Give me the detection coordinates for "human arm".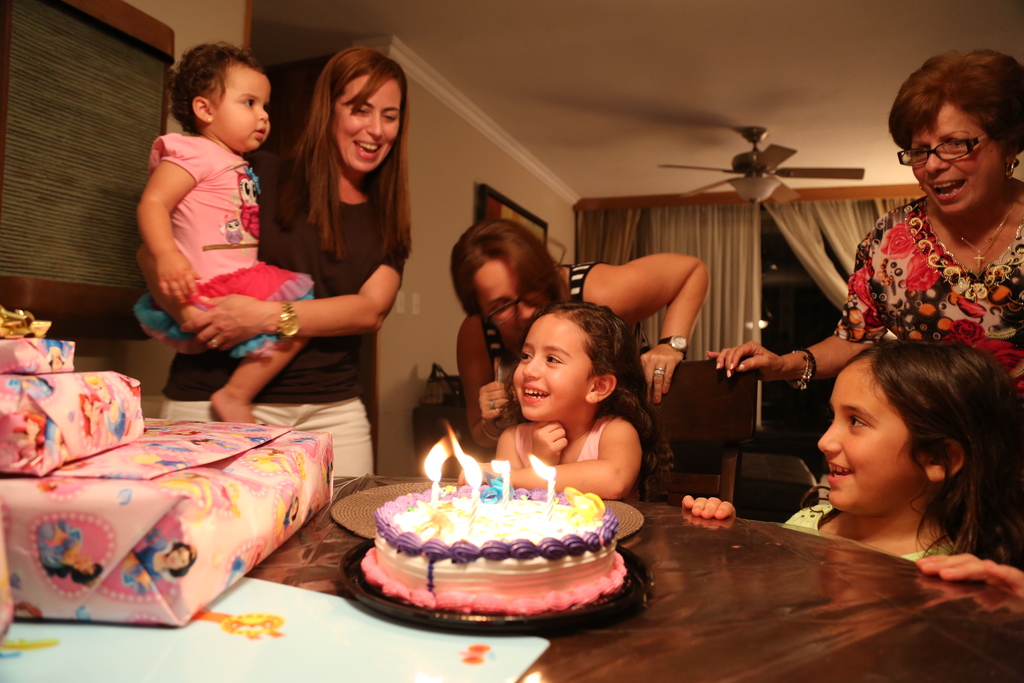
detection(531, 424, 572, 464).
